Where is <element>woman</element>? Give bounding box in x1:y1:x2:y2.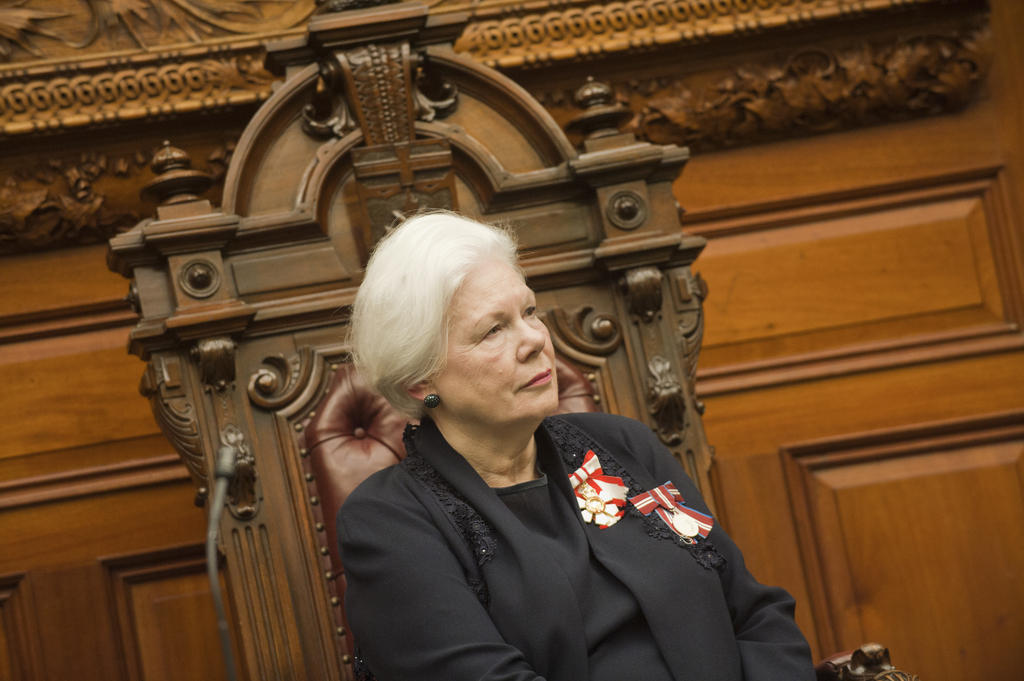
326:191:726:680.
